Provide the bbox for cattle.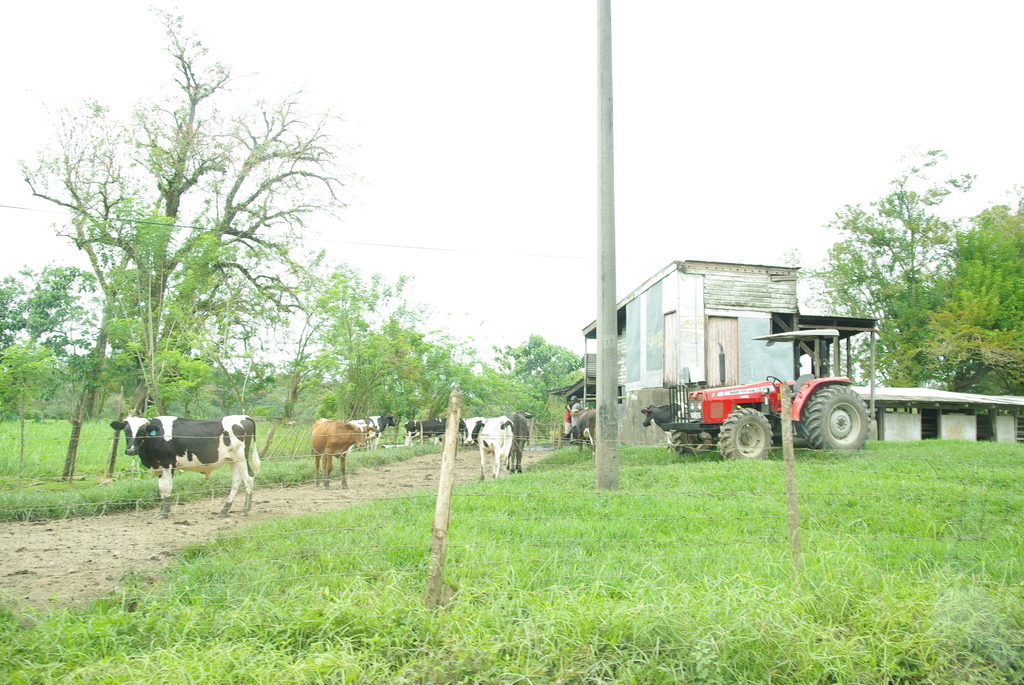
508, 407, 534, 472.
